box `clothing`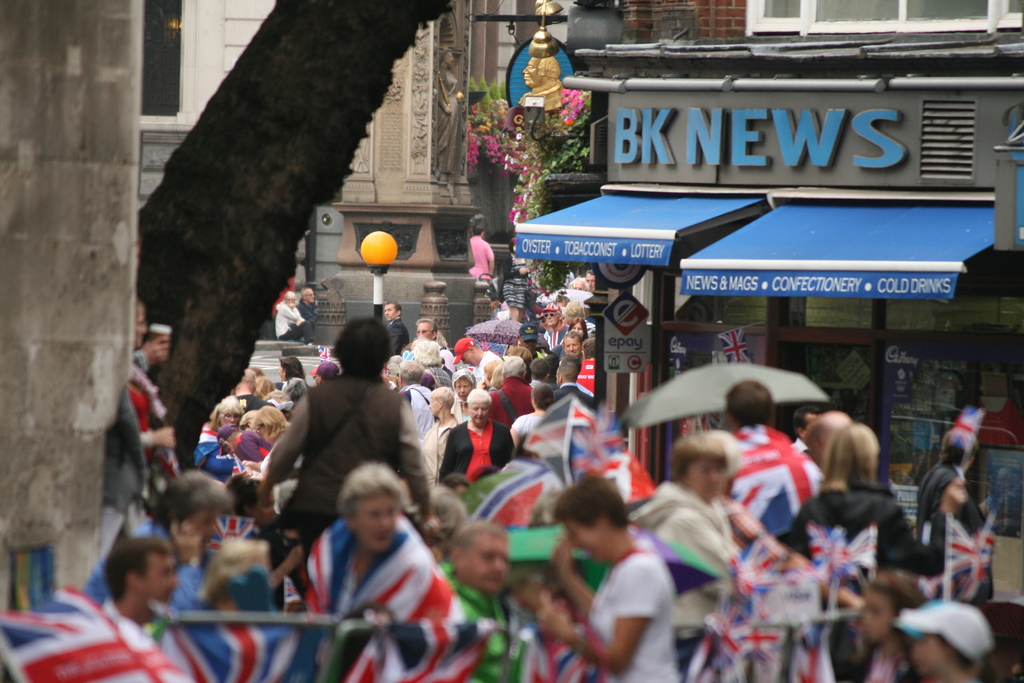
rect(486, 379, 543, 431)
